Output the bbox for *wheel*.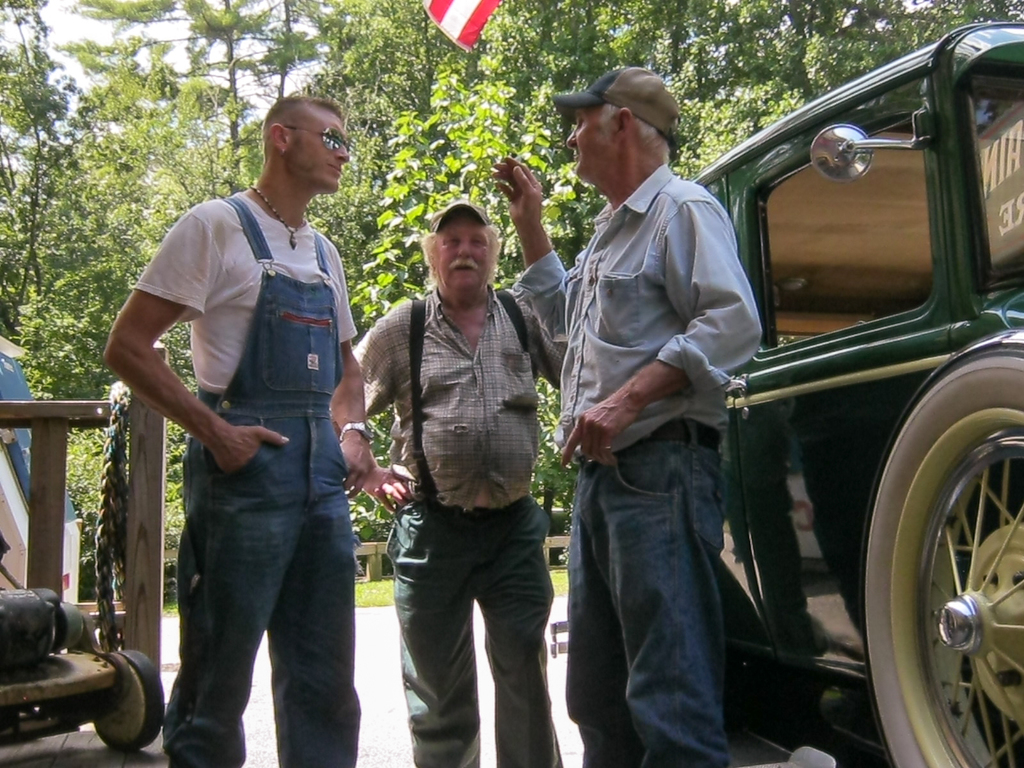
95 648 166 750.
